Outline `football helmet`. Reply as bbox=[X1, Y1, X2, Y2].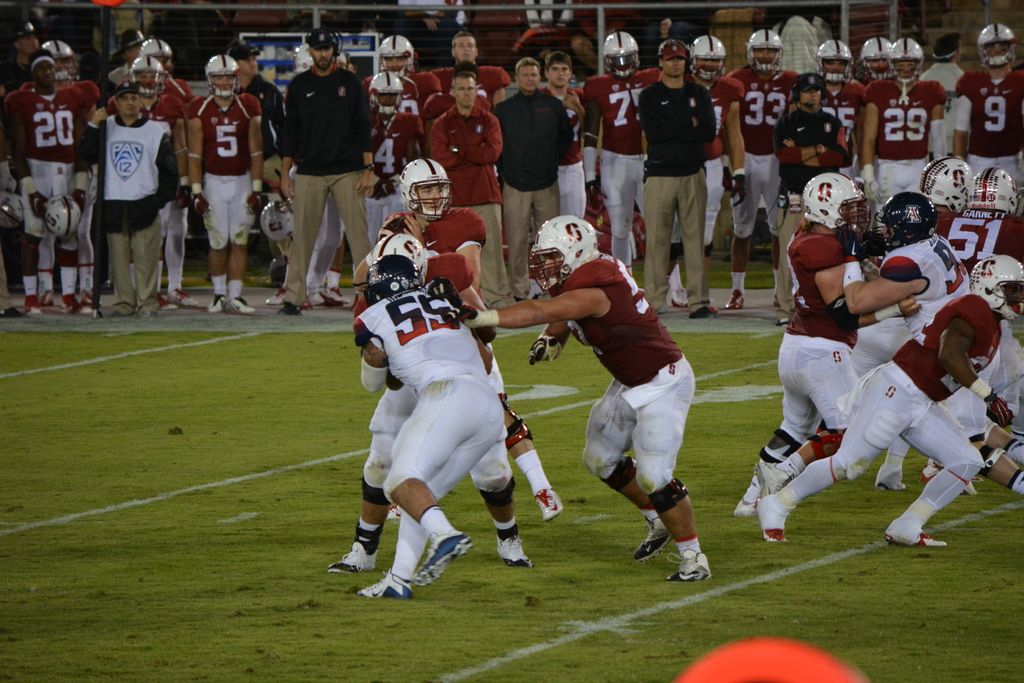
bbox=[260, 195, 299, 245].
